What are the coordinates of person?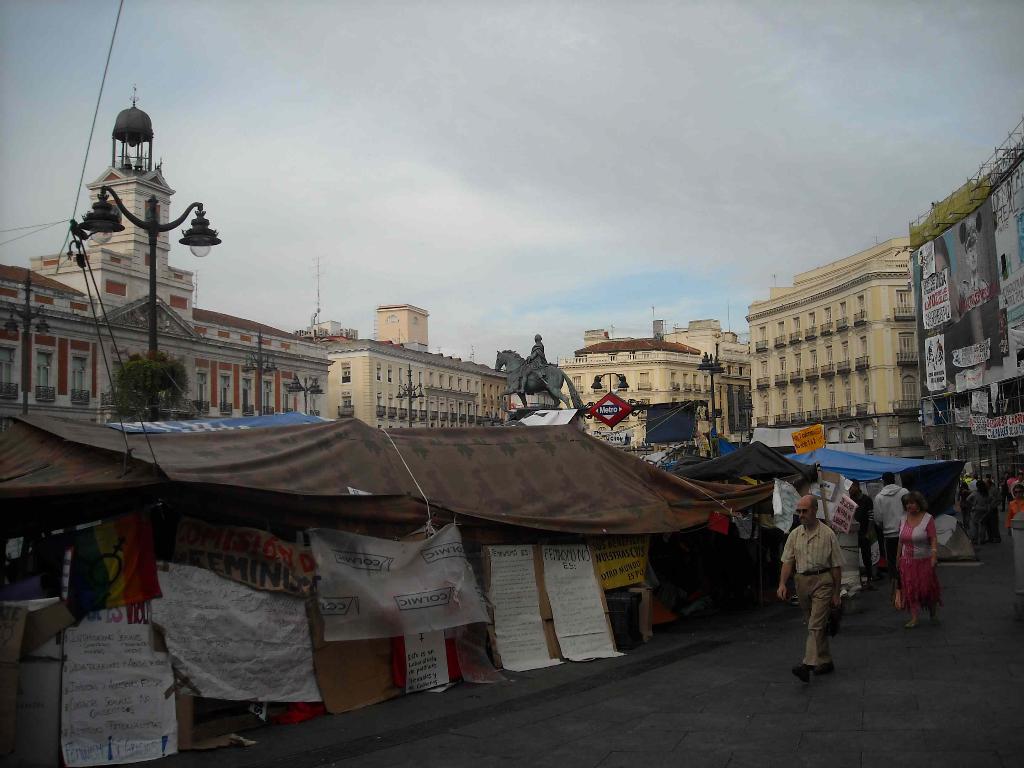
l=895, t=479, r=949, b=628.
